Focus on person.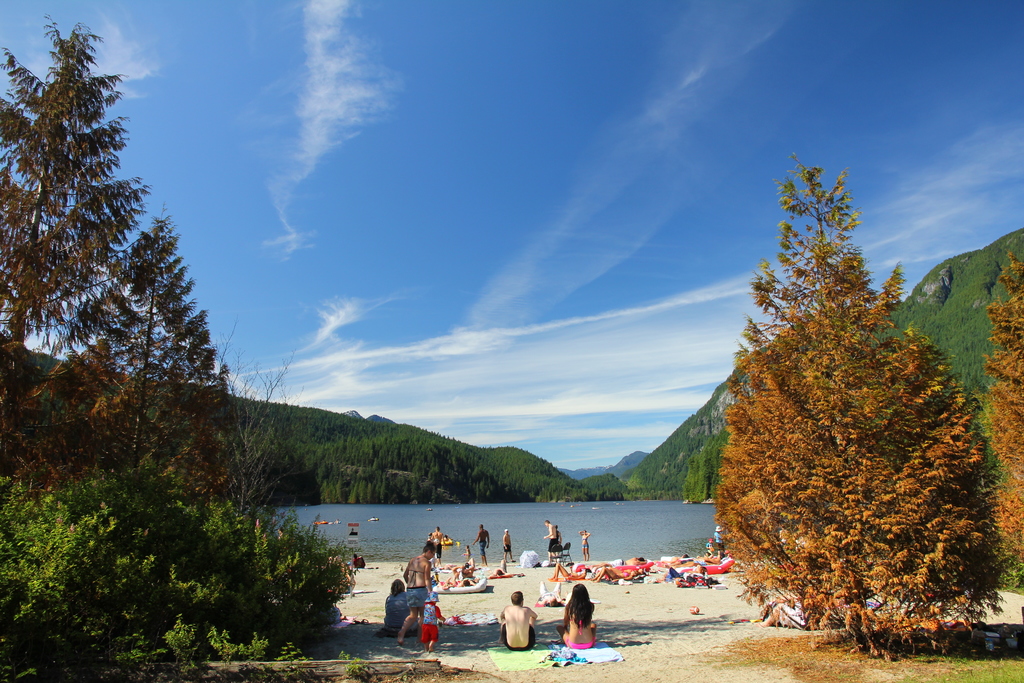
Focused at [714, 521, 726, 557].
